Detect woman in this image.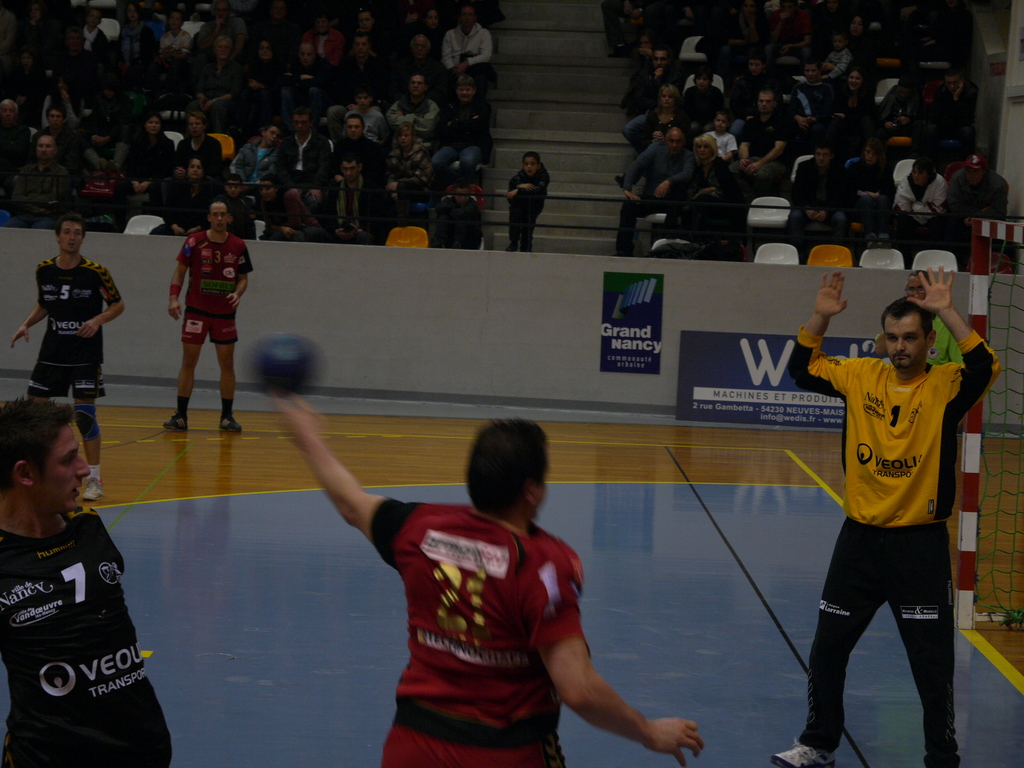
Detection: BBox(118, 111, 177, 211).
